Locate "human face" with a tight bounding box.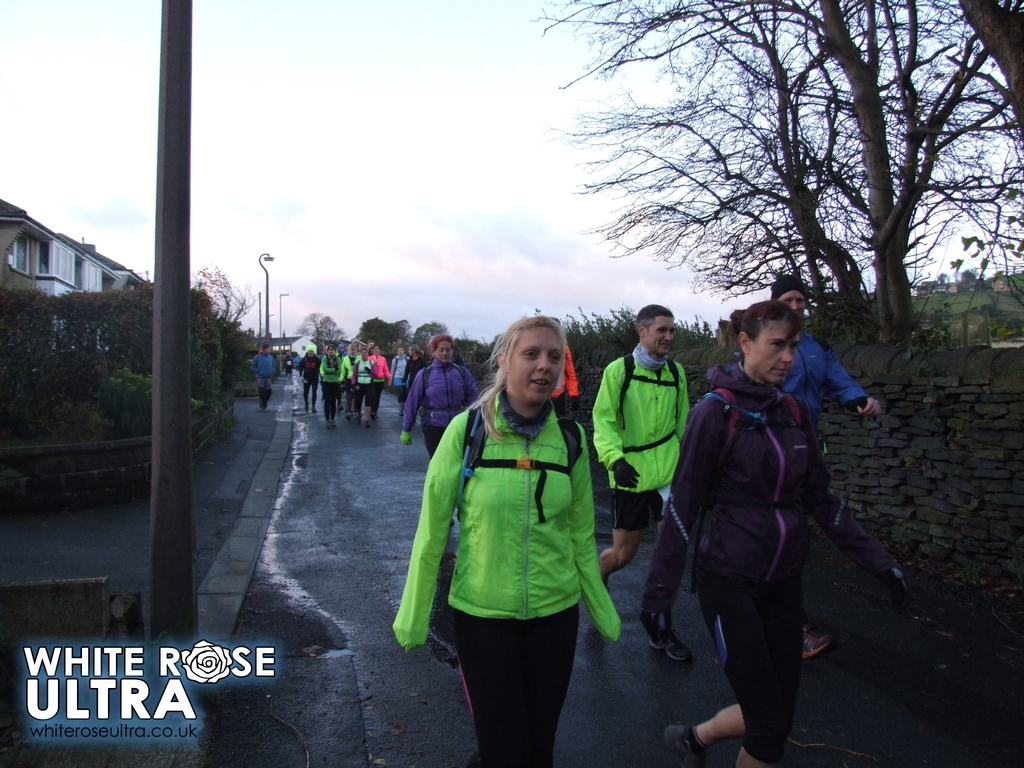
[776, 289, 808, 316].
